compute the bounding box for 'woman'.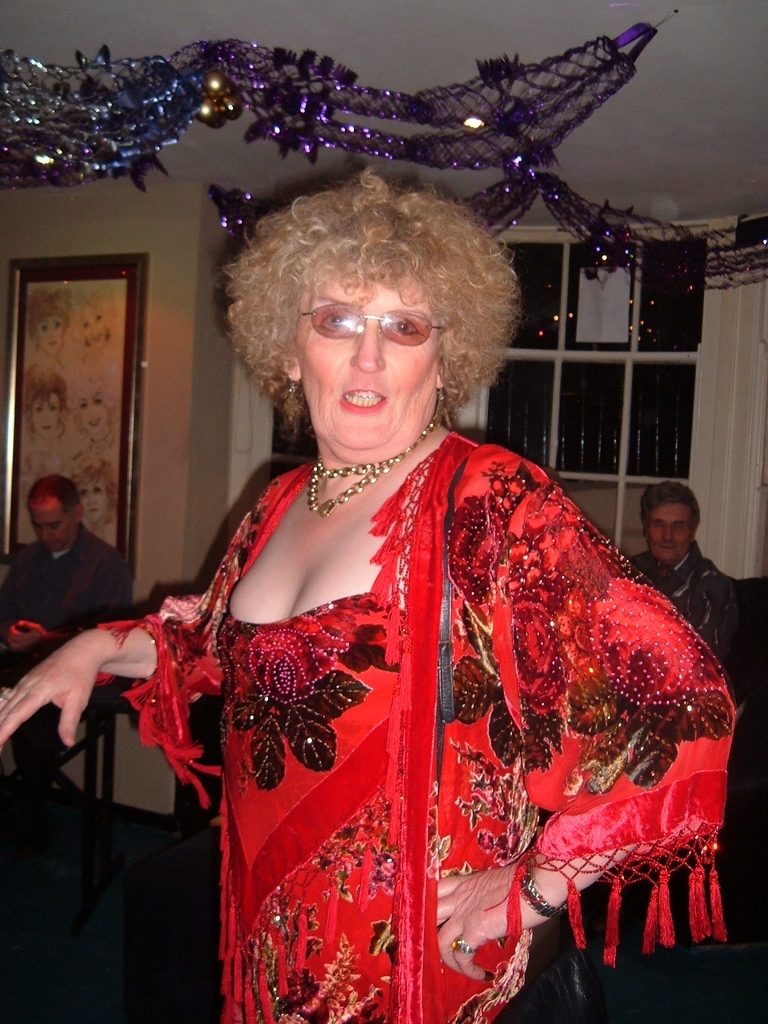
bbox(75, 184, 714, 981).
